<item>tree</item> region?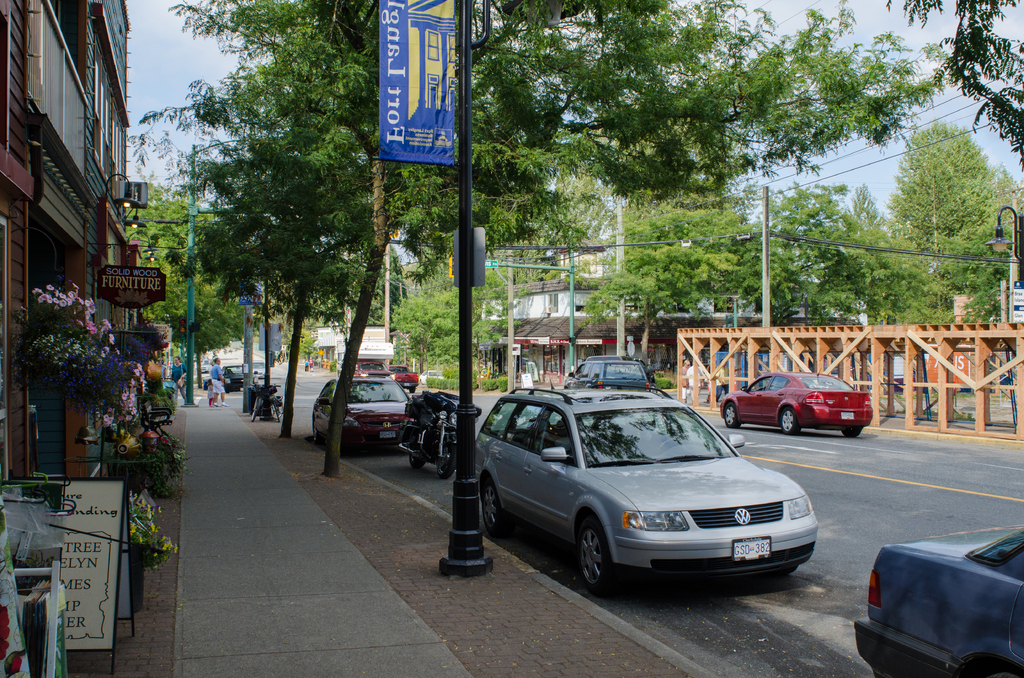
locate(384, 275, 509, 380)
